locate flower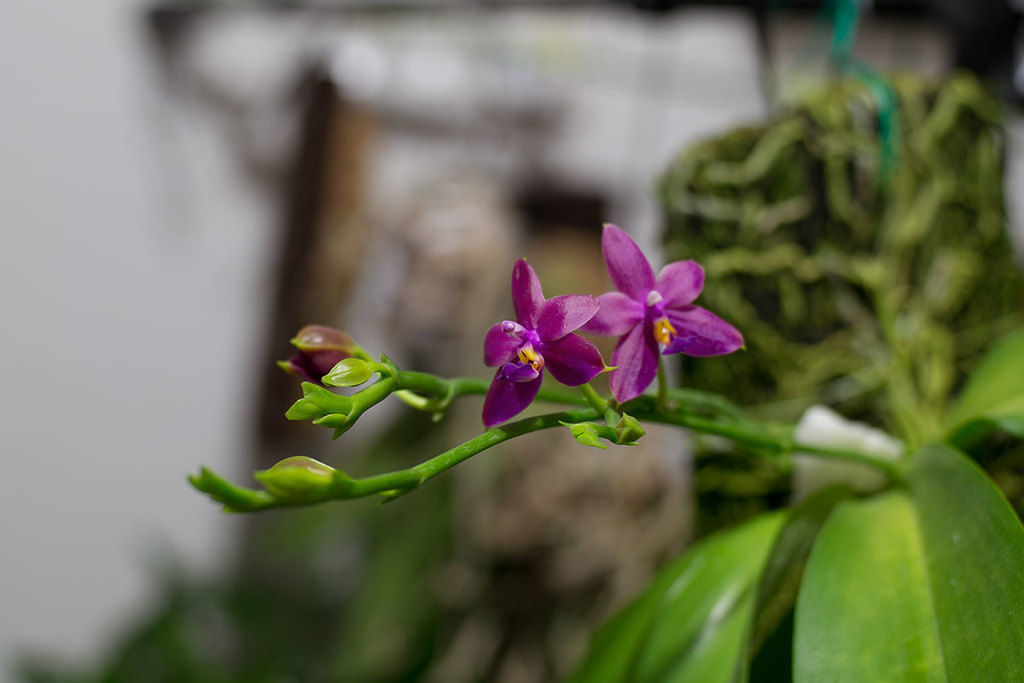
{"x1": 582, "y1": 219, "x2": 742, "y2": 405}
